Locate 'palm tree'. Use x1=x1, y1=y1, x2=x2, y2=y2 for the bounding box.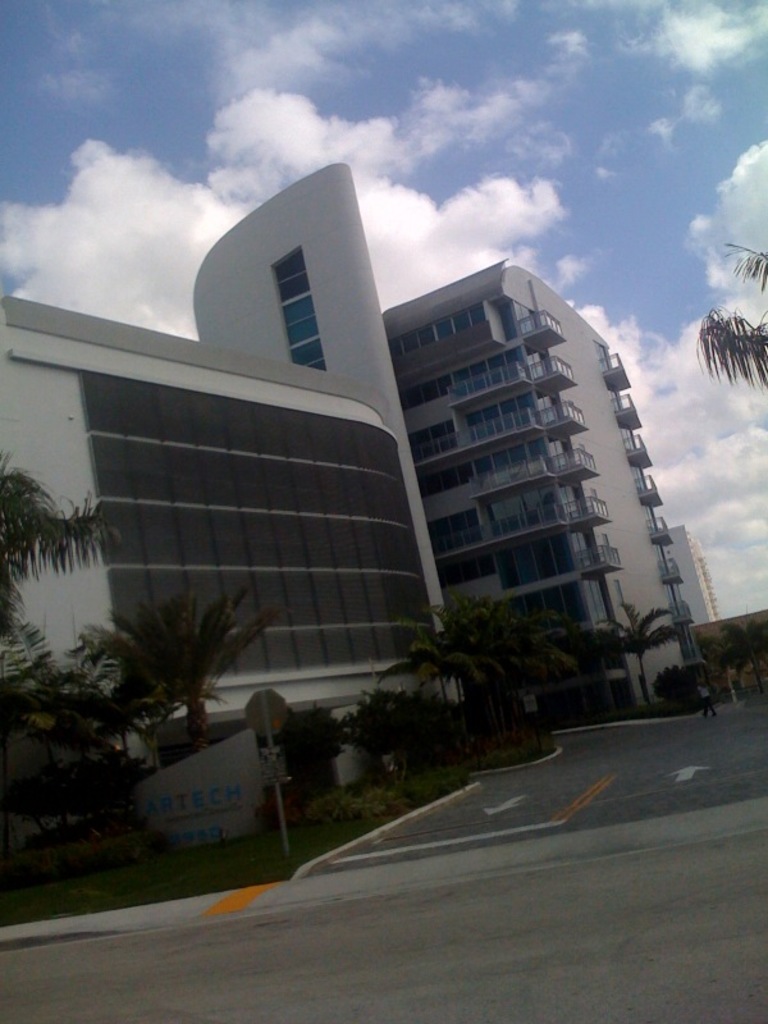
x1=0, y1=471, x2=106, y2=708.
